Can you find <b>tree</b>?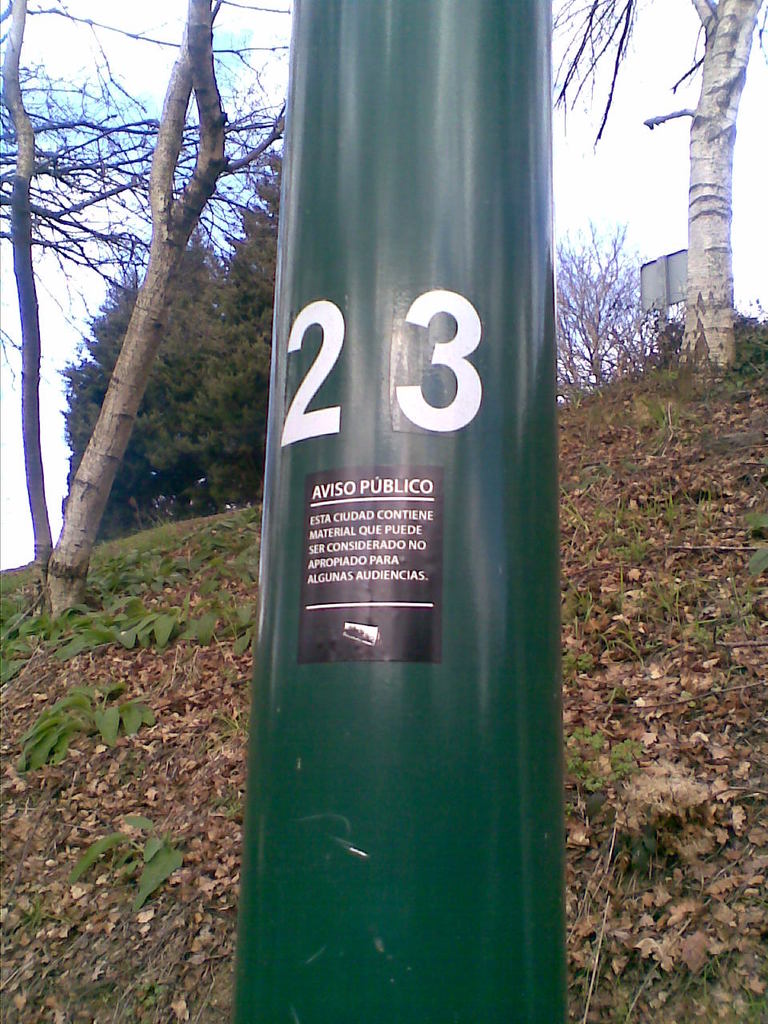
Yes, bounding box: bbox(554, 0, 767, 390).
